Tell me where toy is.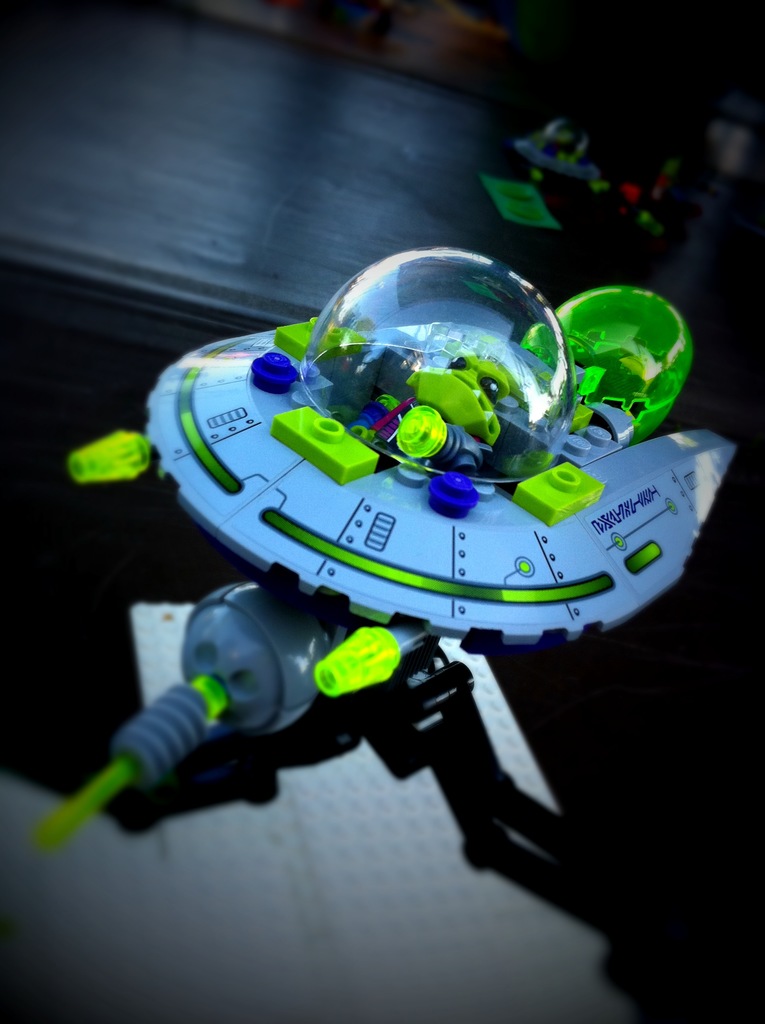
toy is at Rect(138, 253, 744, 667).
